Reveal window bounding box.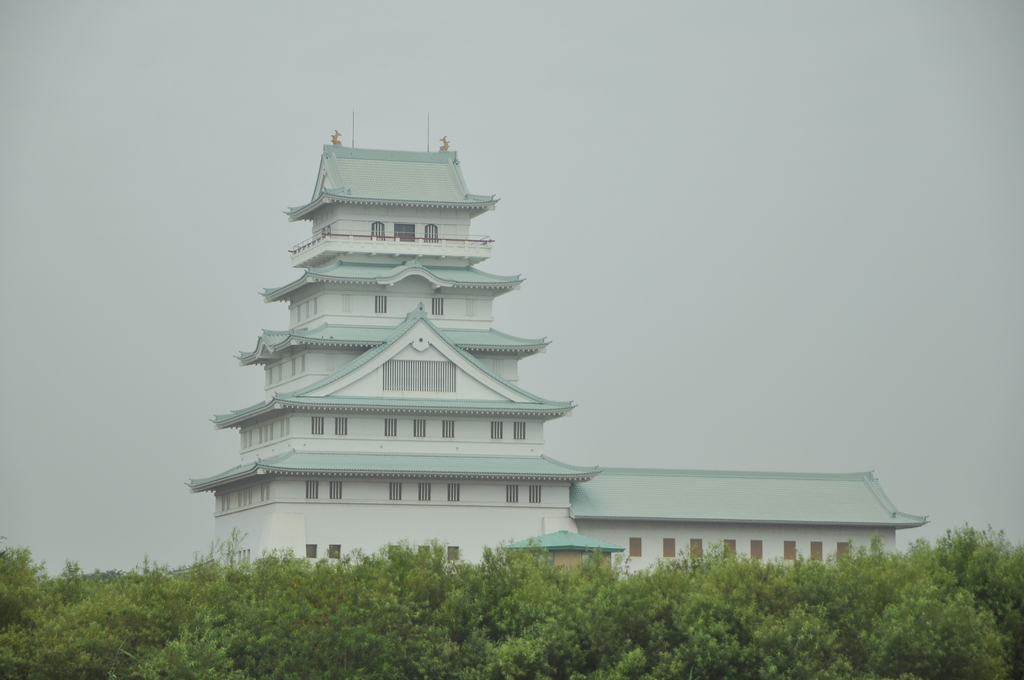
Revealed: 427/222/440/244.
